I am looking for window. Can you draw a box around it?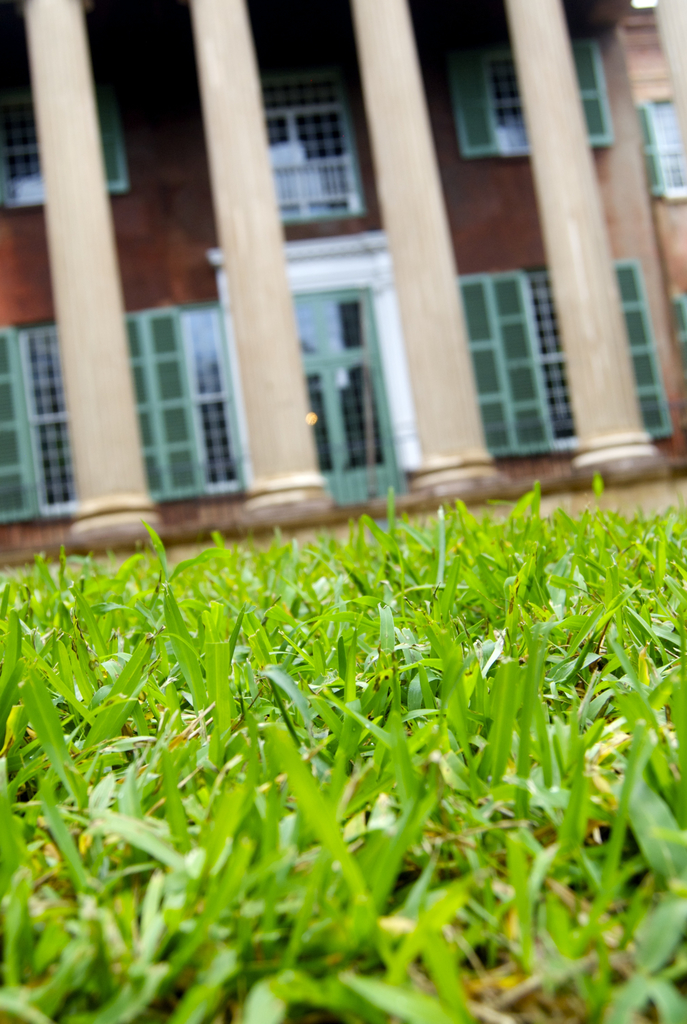
Sure, the bounding box is detection(481, 56, 547, 147).
